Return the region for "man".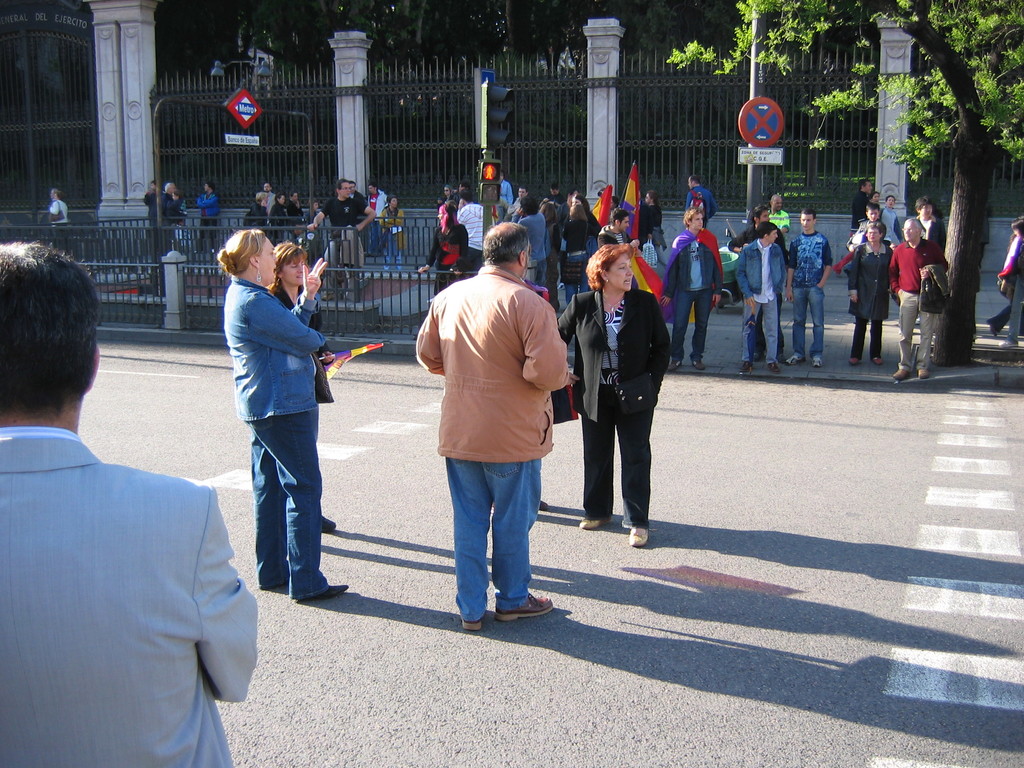
l=847, t=180, r=872, b=236.
